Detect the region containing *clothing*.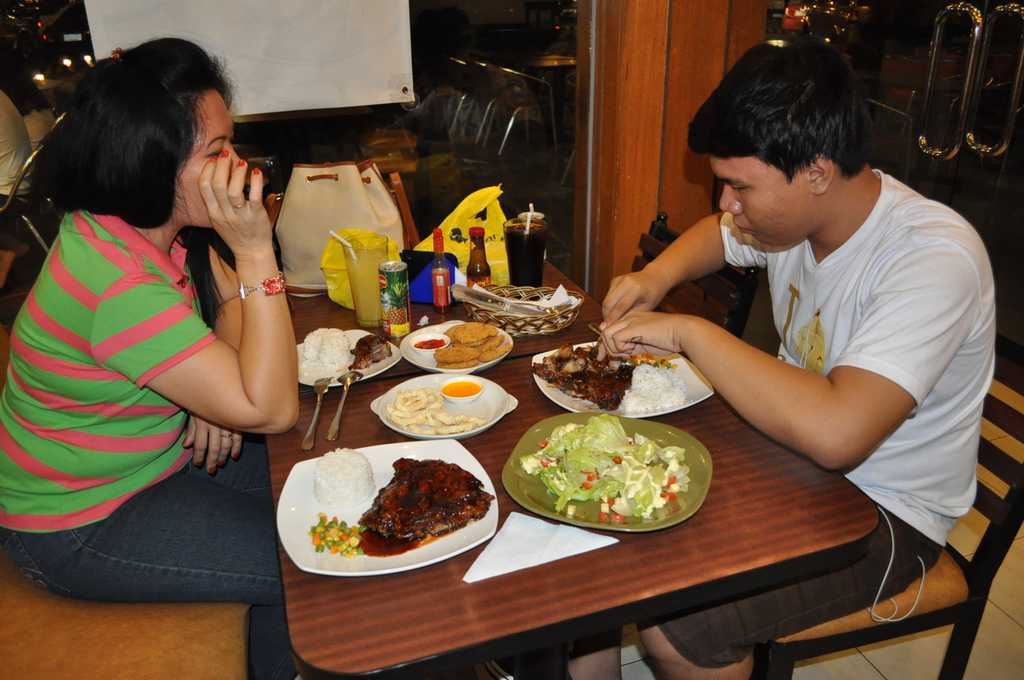
x1=659 y1=503 x2=942 y2=664.
